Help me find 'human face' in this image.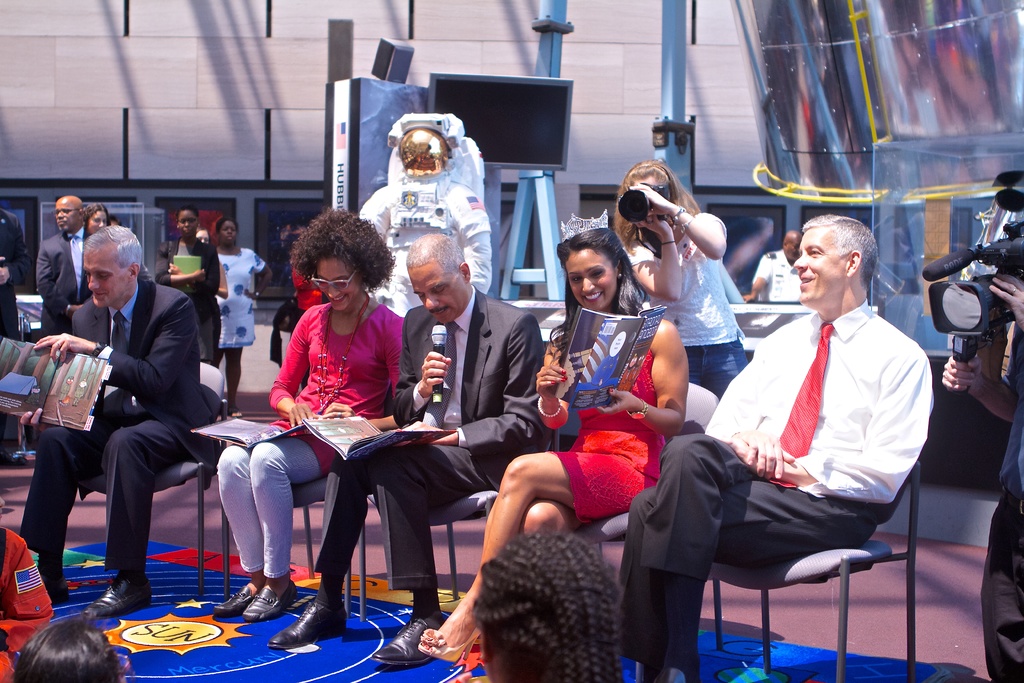
Found it: bbox(794, 225, 841, 304).
